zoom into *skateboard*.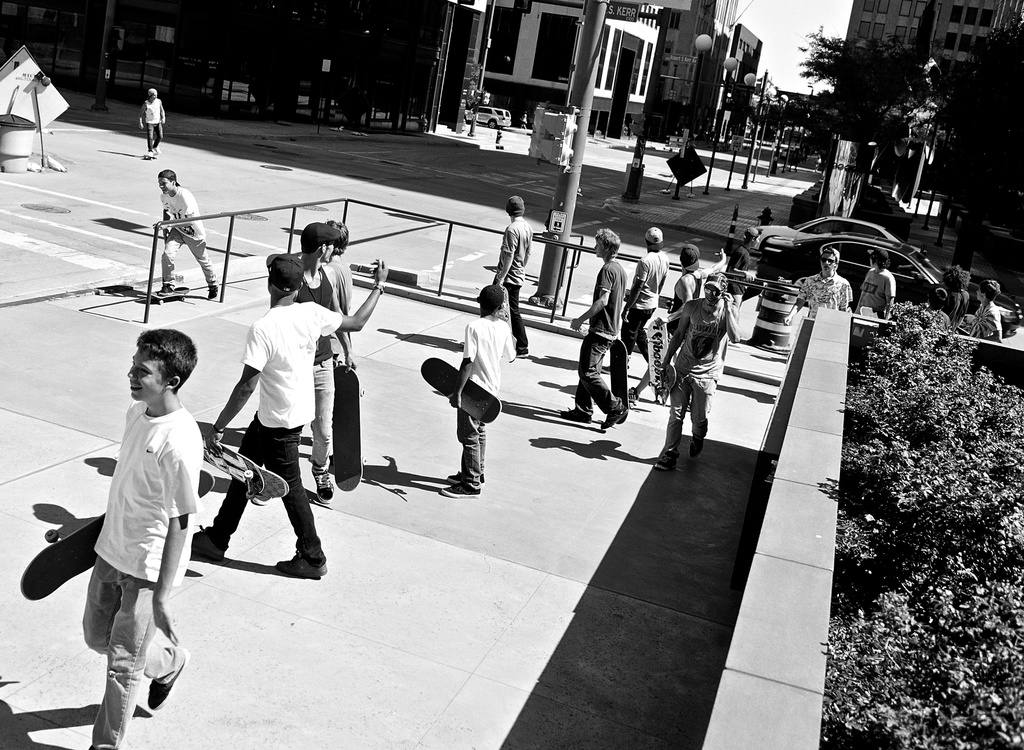
Zoom target: 642 315 669 403.
